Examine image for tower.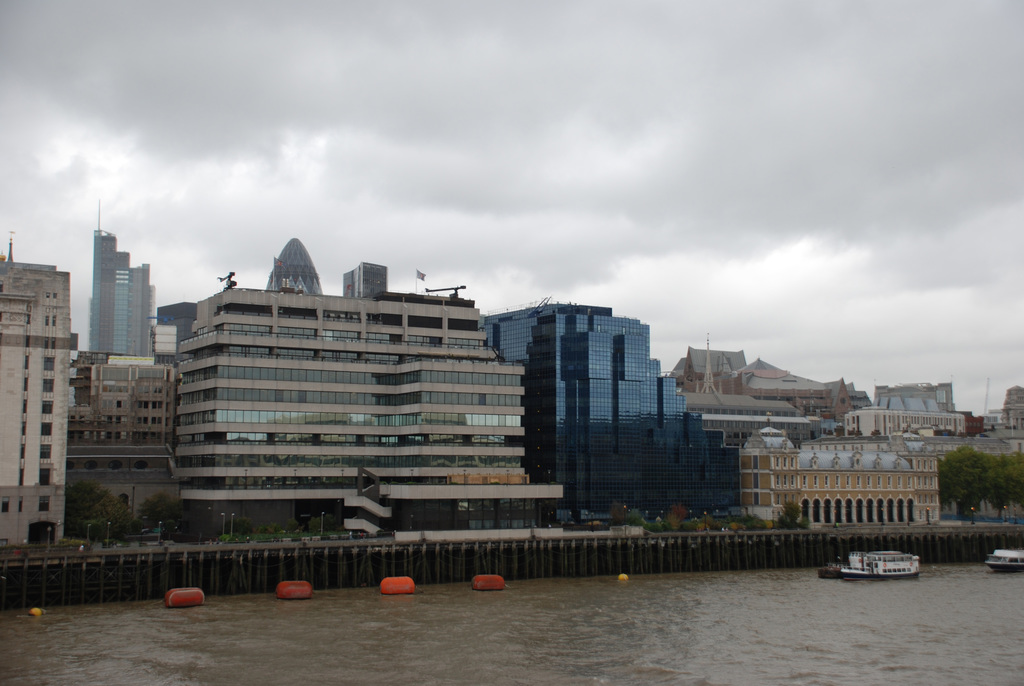
Examination result: (7,213,88,532).
